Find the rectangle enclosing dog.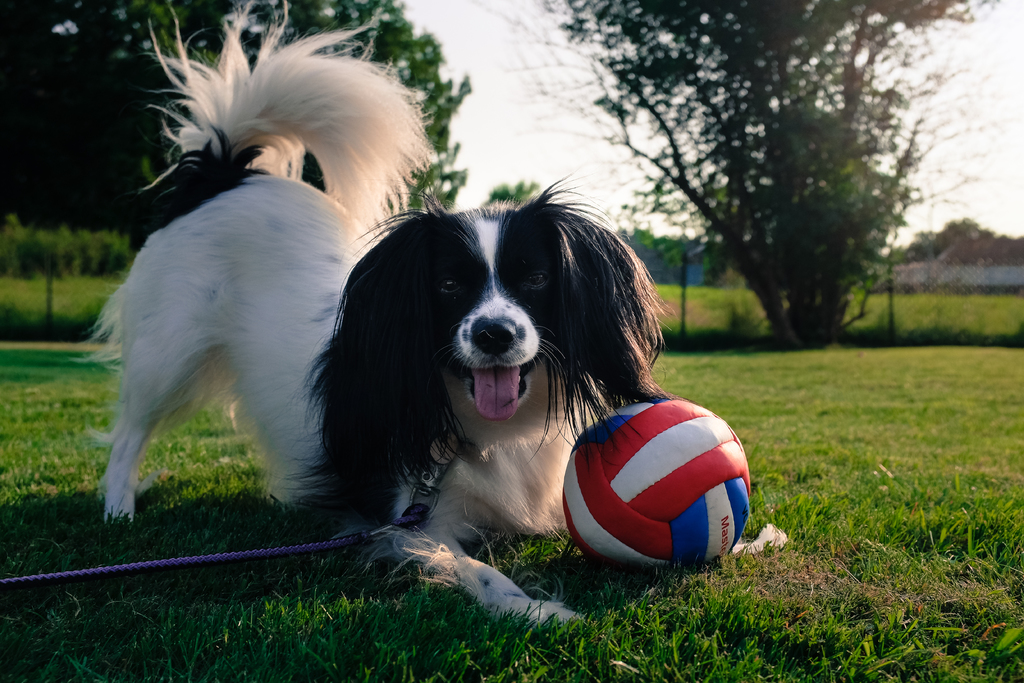
(87,5,697,654).
